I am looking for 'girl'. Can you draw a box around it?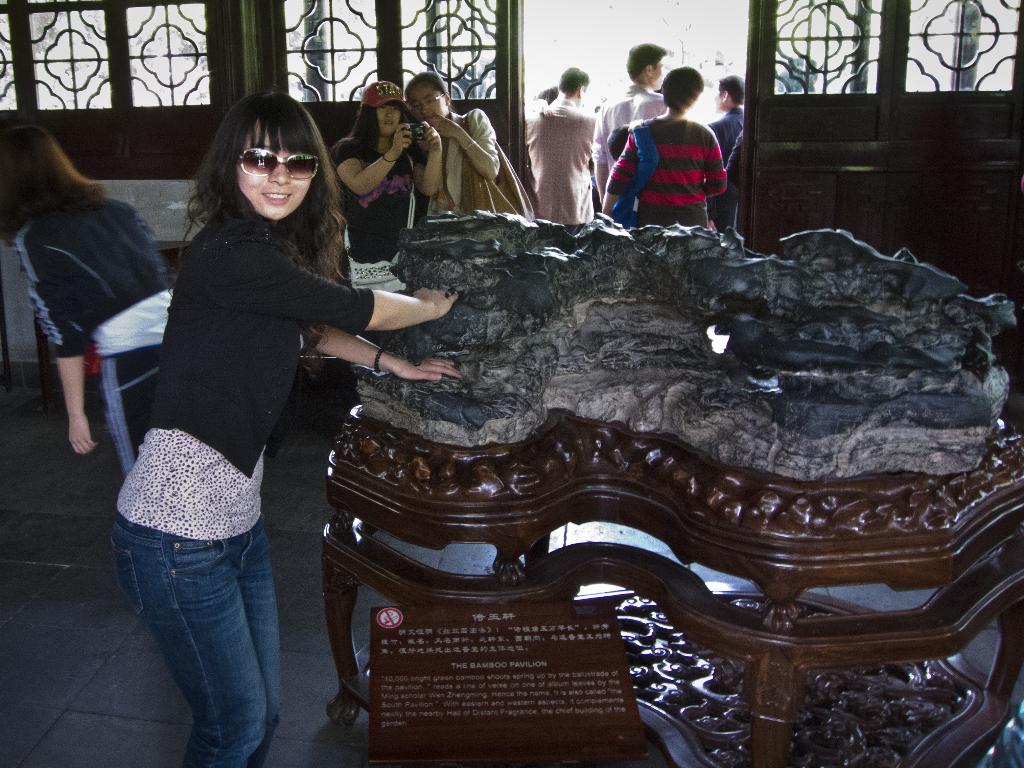
Sure, the bounding box is <box>113,89,463,767</box>.
